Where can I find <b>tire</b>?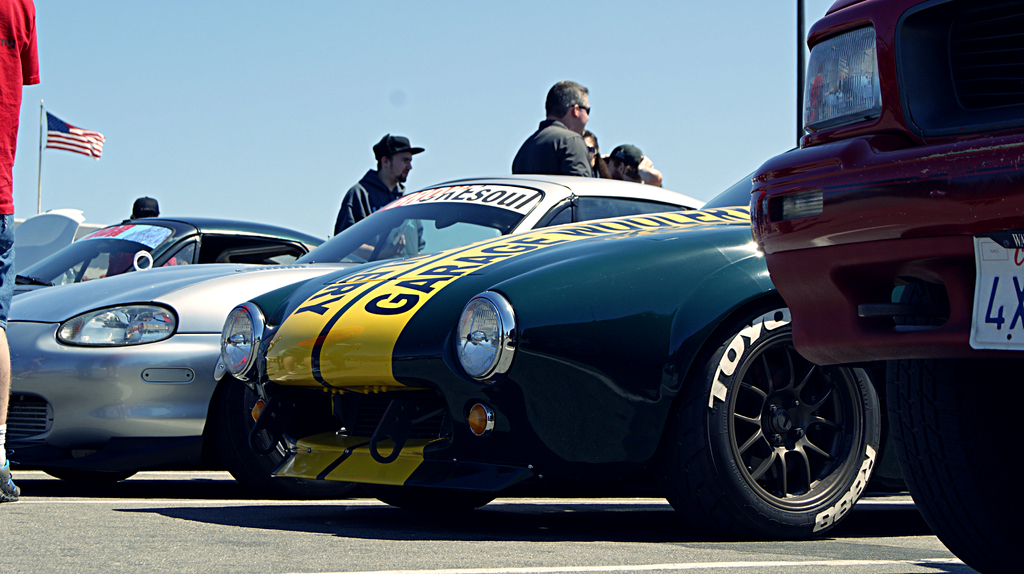
You can find it at pyautogui.locateOnScreen(887, 360, 1023, 573).
